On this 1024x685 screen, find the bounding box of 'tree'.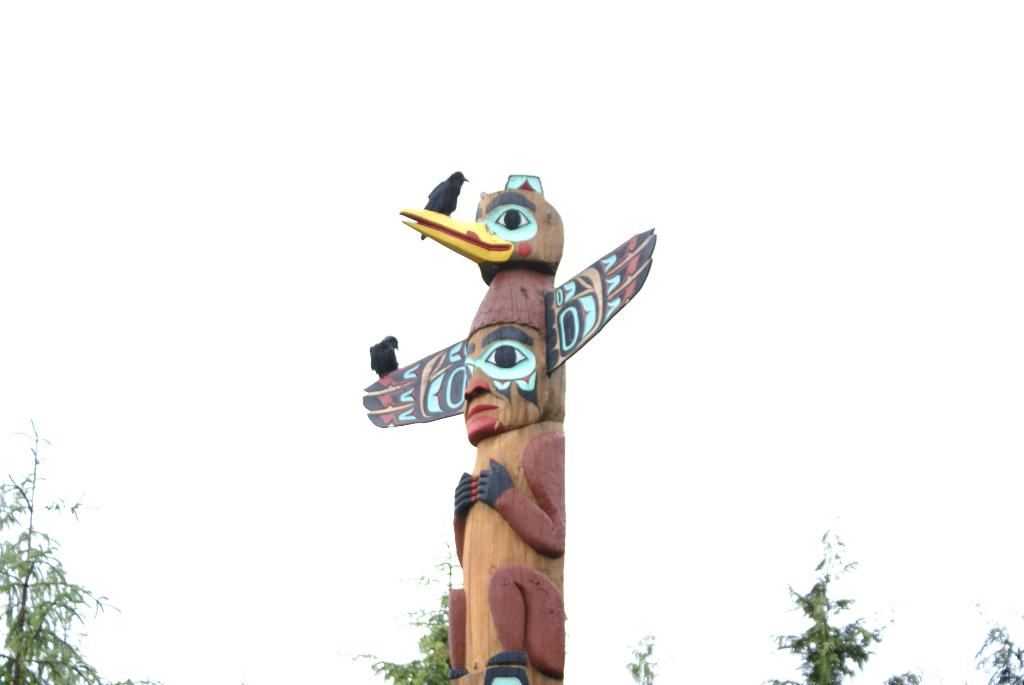
Bounding box: (x1=339, y1=544, x2=463, y2=684).
